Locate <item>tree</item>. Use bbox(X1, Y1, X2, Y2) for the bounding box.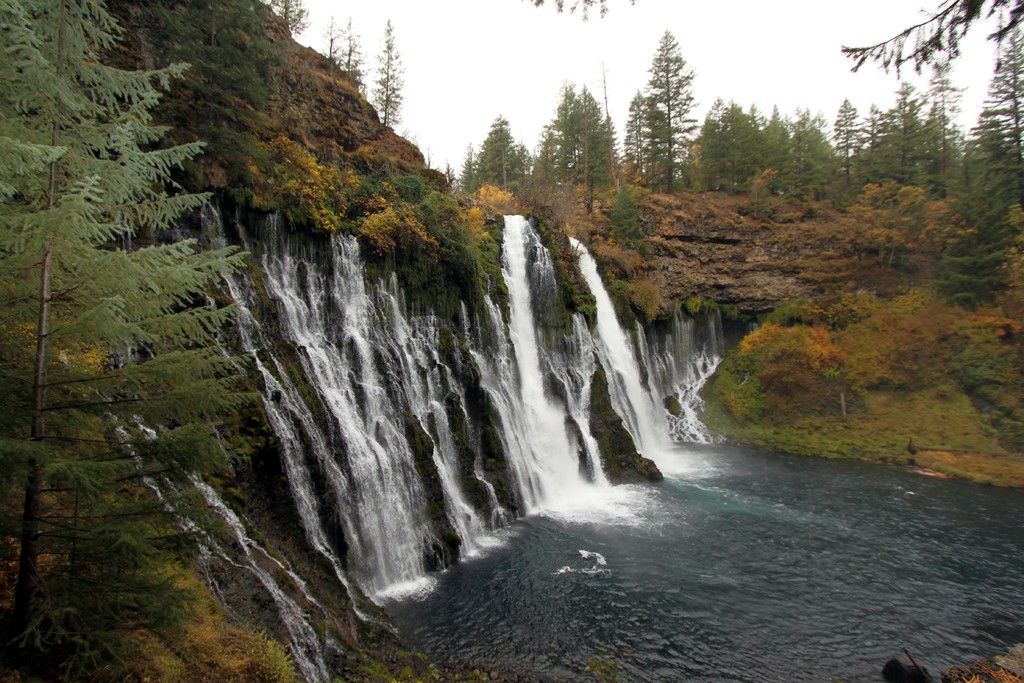
bbox(0, 0, 262, 682).
